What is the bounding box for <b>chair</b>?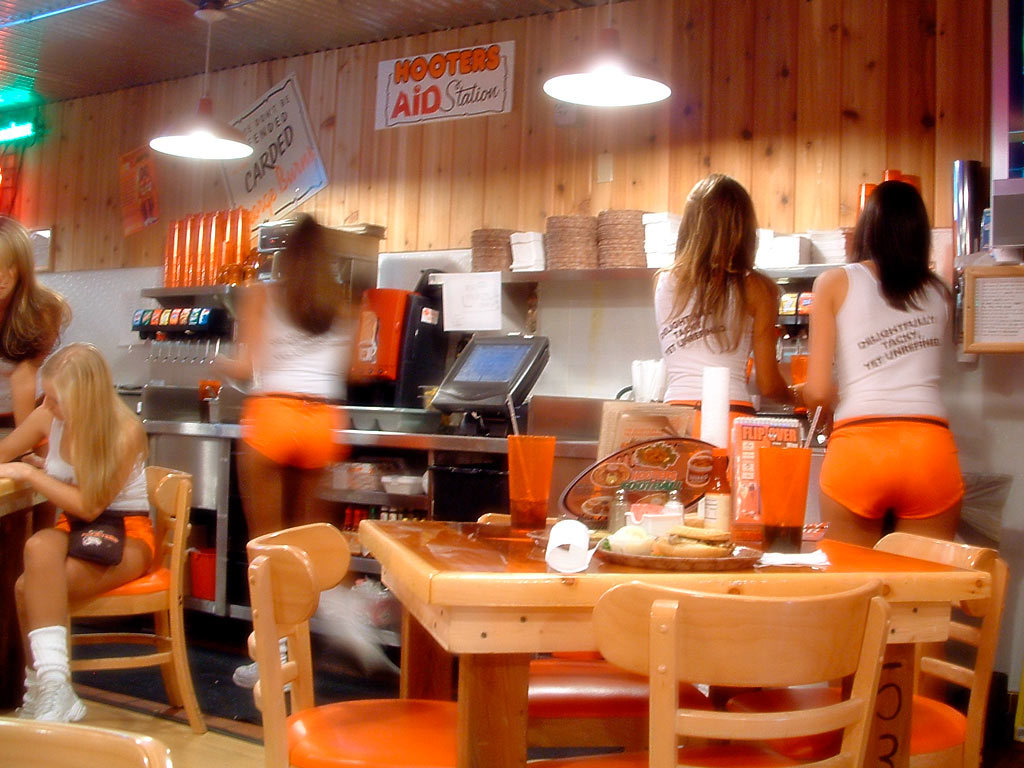
[left=0, top=713, right=159, bottom=767].
